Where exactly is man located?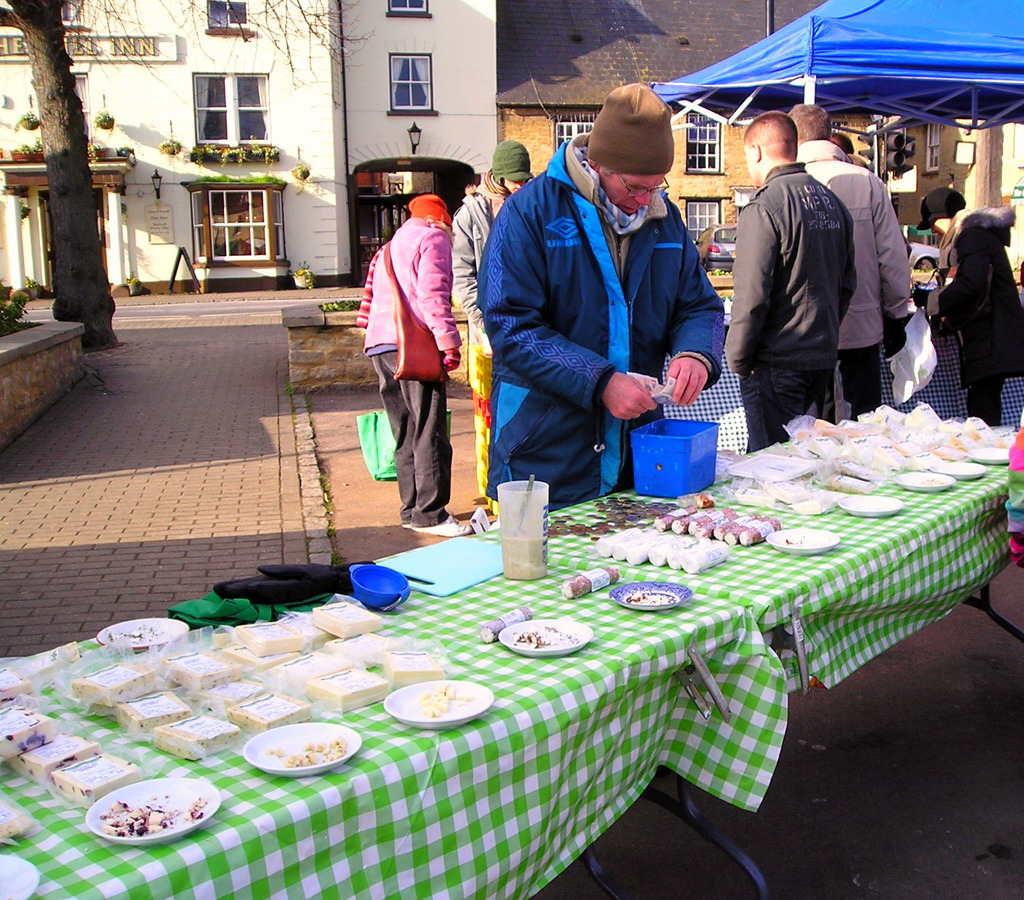
Its bounding box is 354:195:467:533.
